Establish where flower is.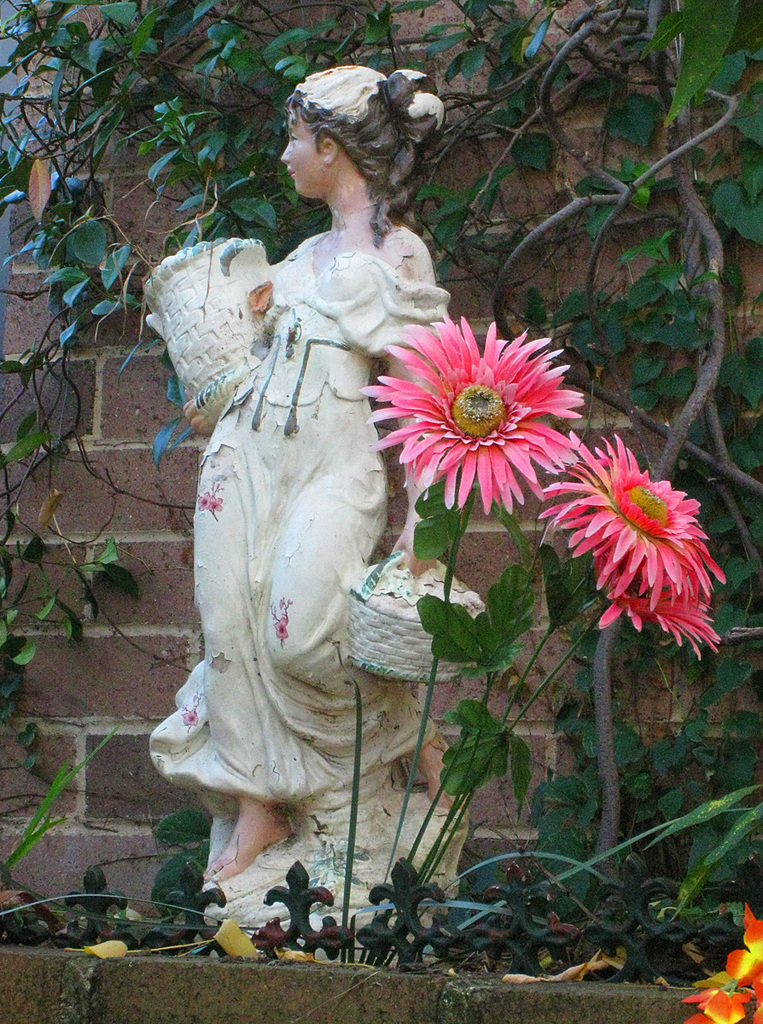
Established at <box>721,899,762,1023</box>.
